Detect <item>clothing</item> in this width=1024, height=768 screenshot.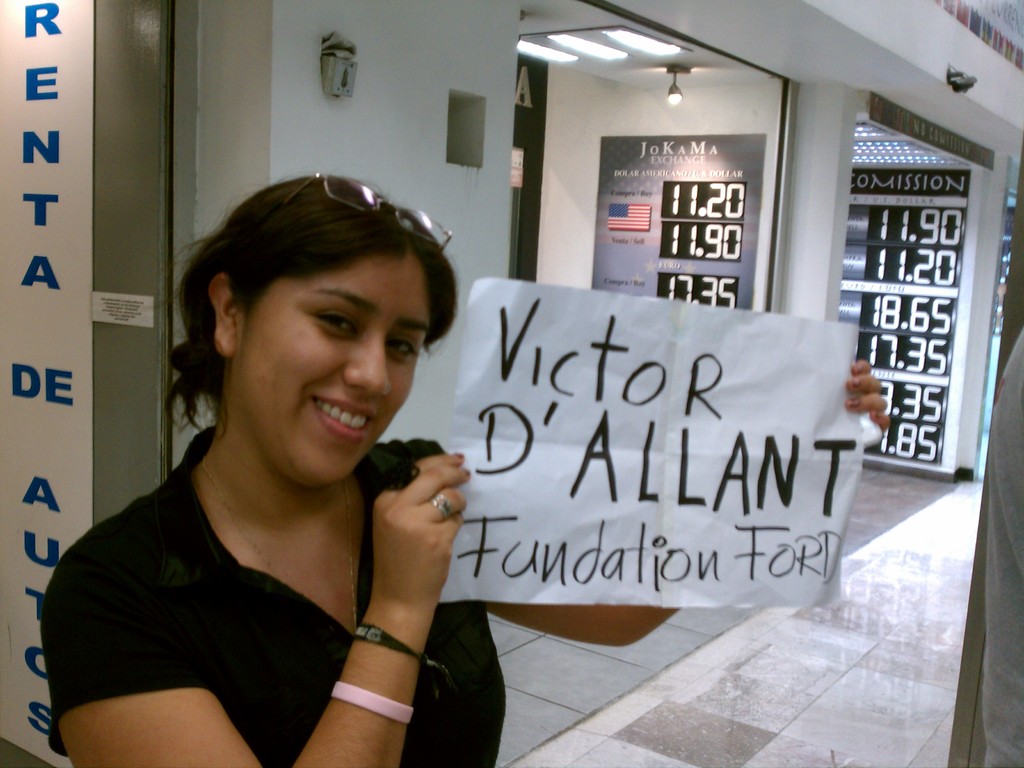
Detection: [83,356,504,738].
